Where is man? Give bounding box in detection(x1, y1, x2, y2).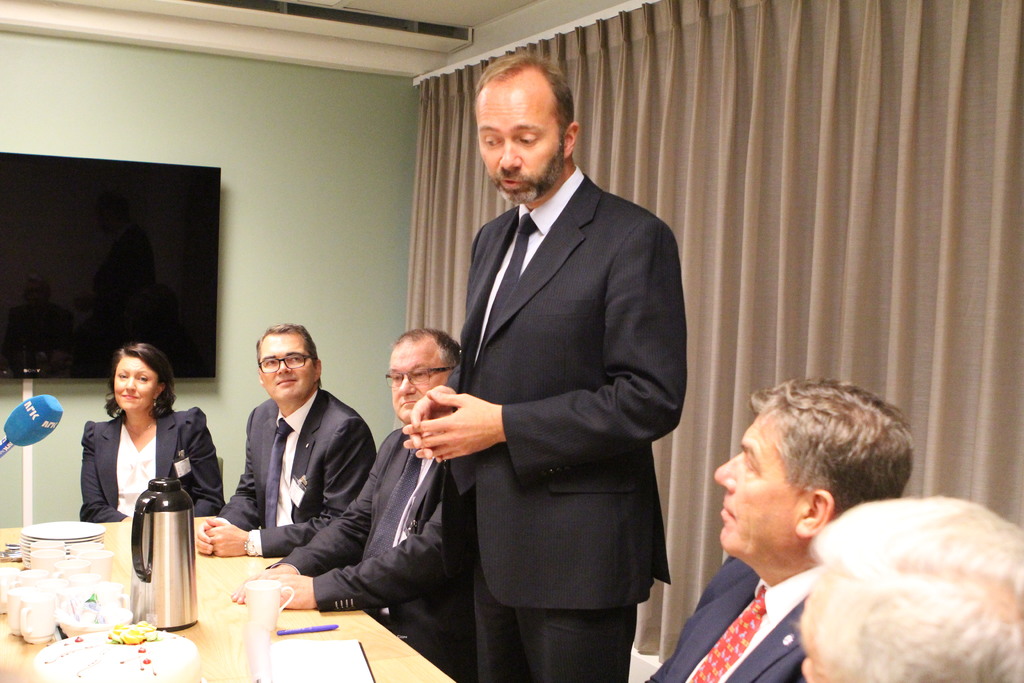
detection(226, 329, 471, 682).
